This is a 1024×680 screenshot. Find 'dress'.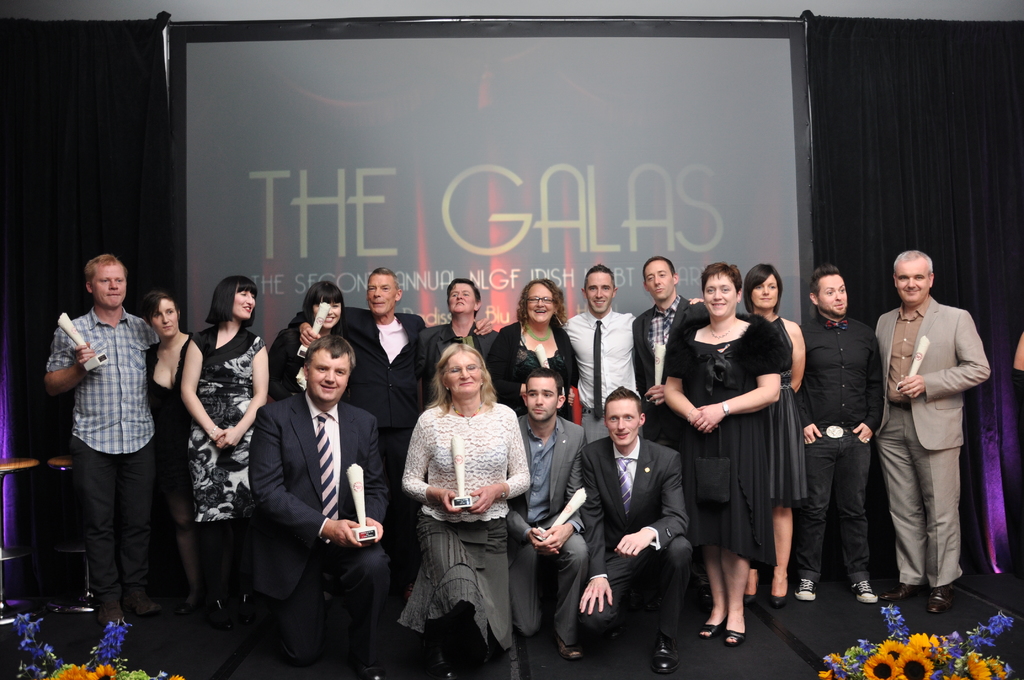
Bounding box: [x1=190, y1=324, x2=266, y2=527].
